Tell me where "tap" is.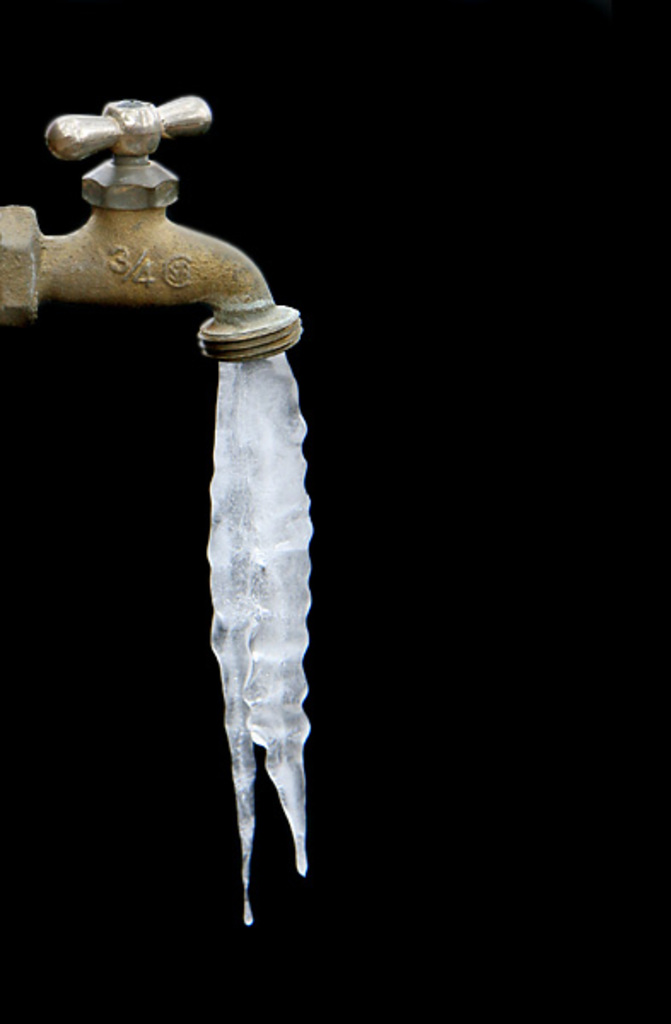
"tap" is at 0 90 295 364.
